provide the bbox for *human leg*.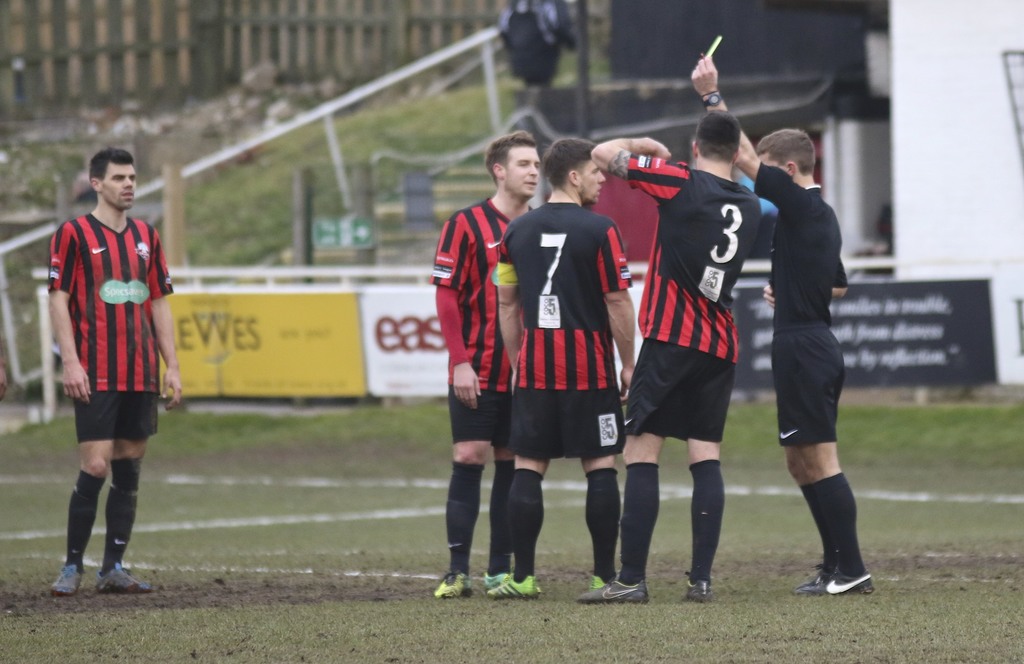
bbox=(801, 390, 874, 604).
